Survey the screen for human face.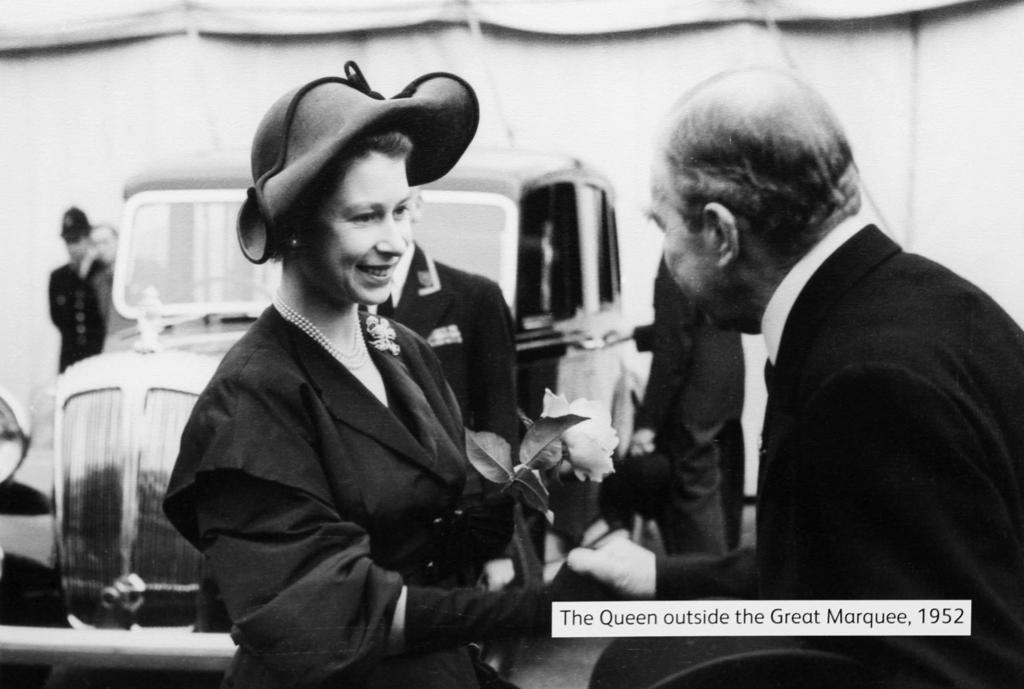
Survey found: BBox(643, 151, 714, 320).
